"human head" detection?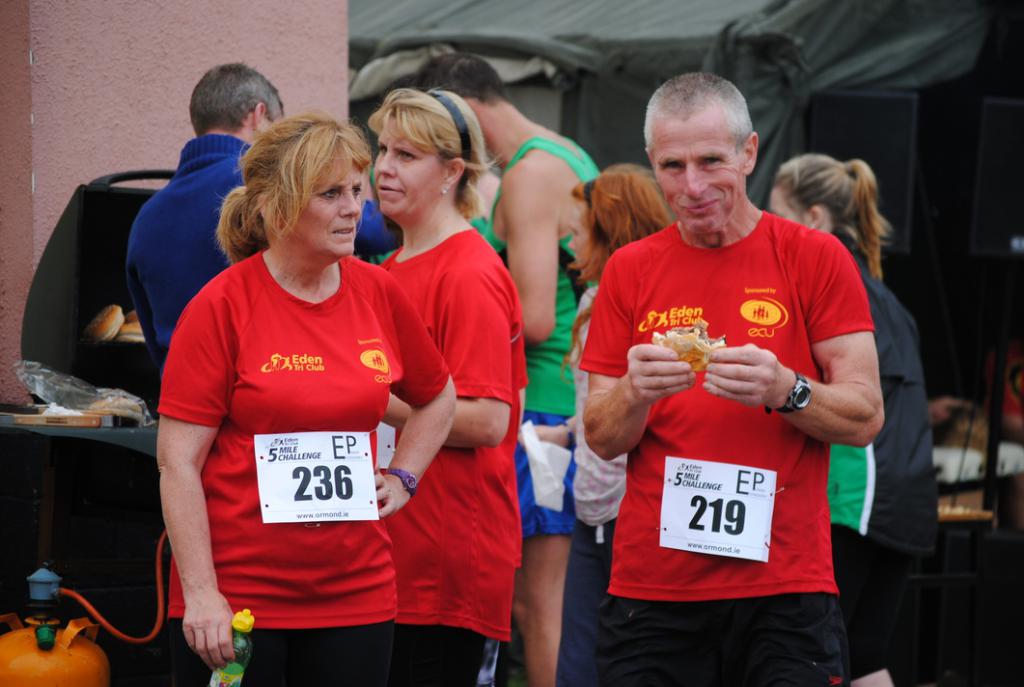
left=765, top=151, right=882, bottom=238
